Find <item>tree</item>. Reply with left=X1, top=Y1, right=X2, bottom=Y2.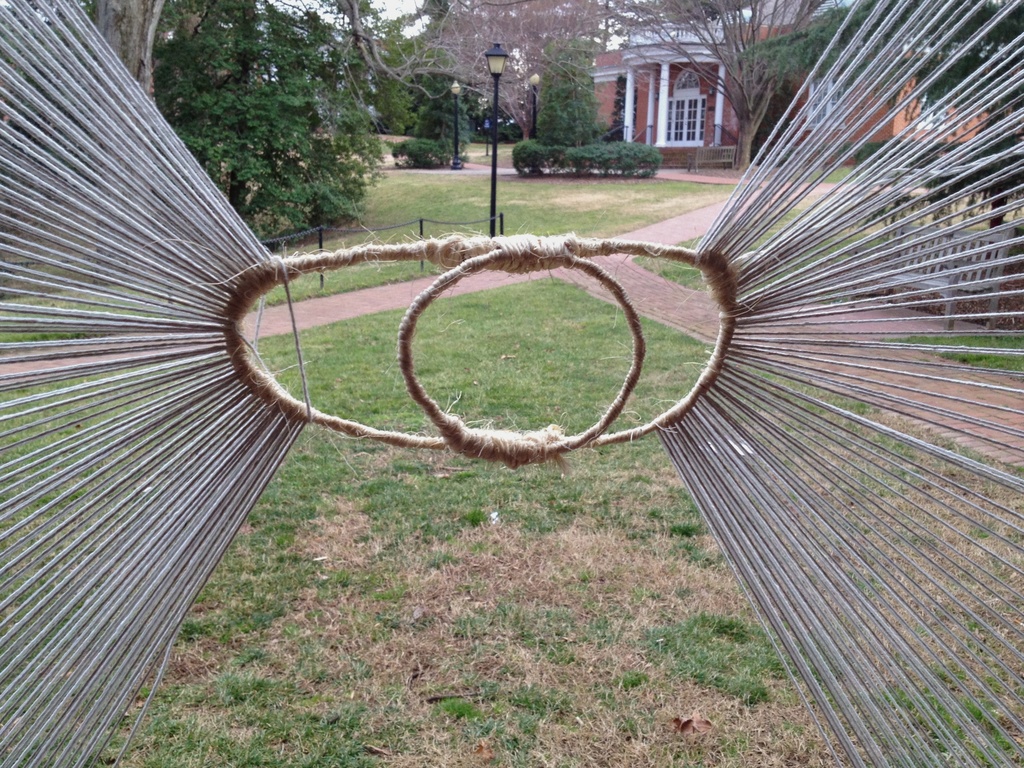
left=322, top=0, right=424, bottom=115.
